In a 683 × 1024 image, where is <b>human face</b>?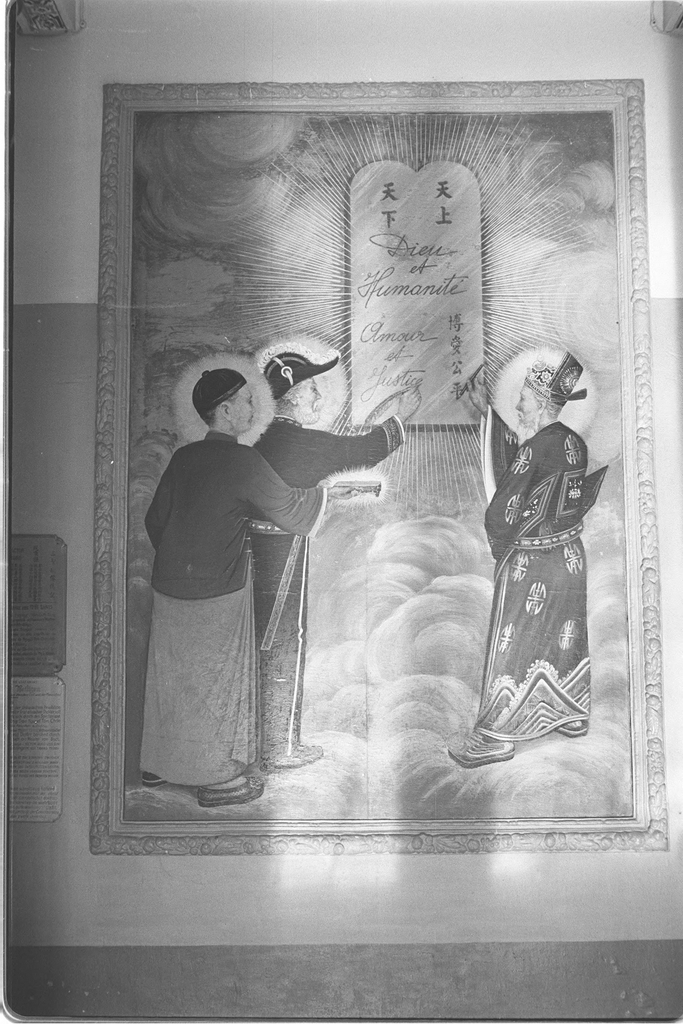
rect(230, 376, 256, 438).
